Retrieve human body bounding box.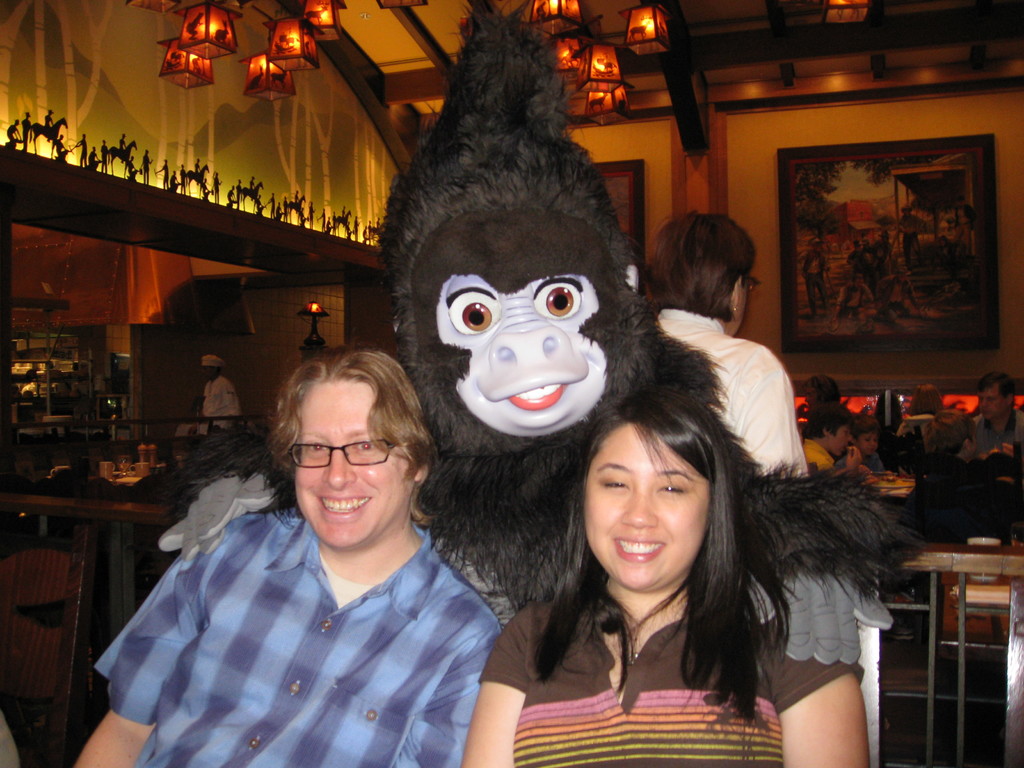
Bounding box: box(459, 579, 872, 767).
